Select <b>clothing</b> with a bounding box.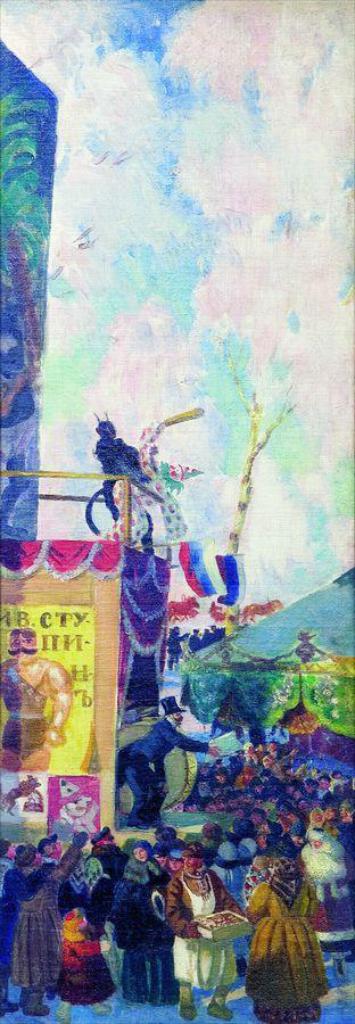
[left=158, top=886, right=237, bottom=1001].
